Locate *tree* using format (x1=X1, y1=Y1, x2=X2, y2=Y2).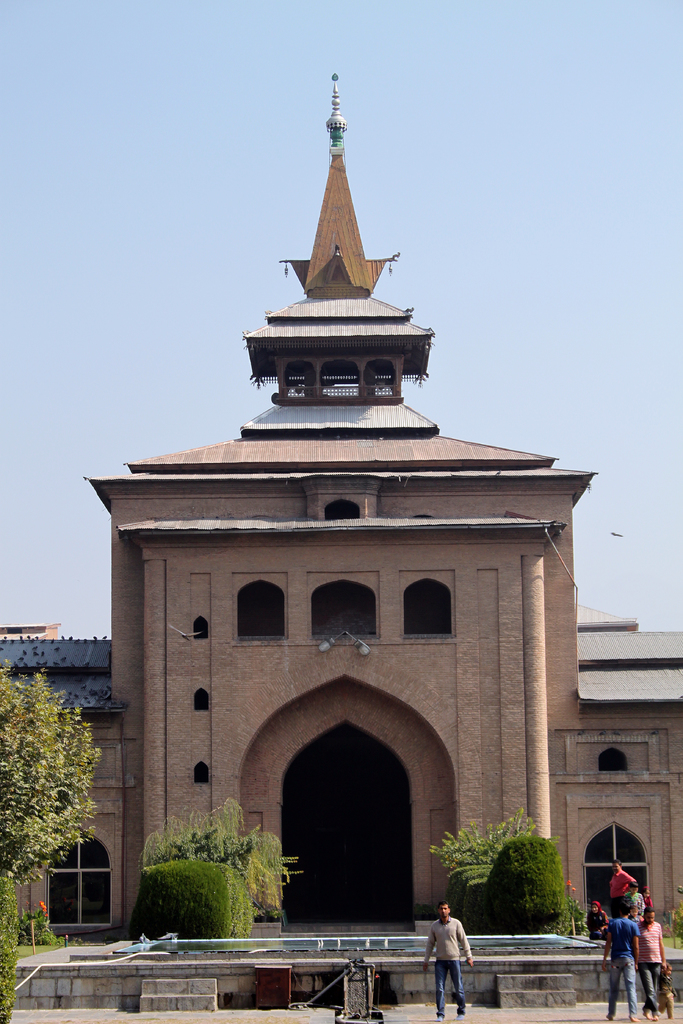
(x1=108, y1=804, x2=312, y2=939).
